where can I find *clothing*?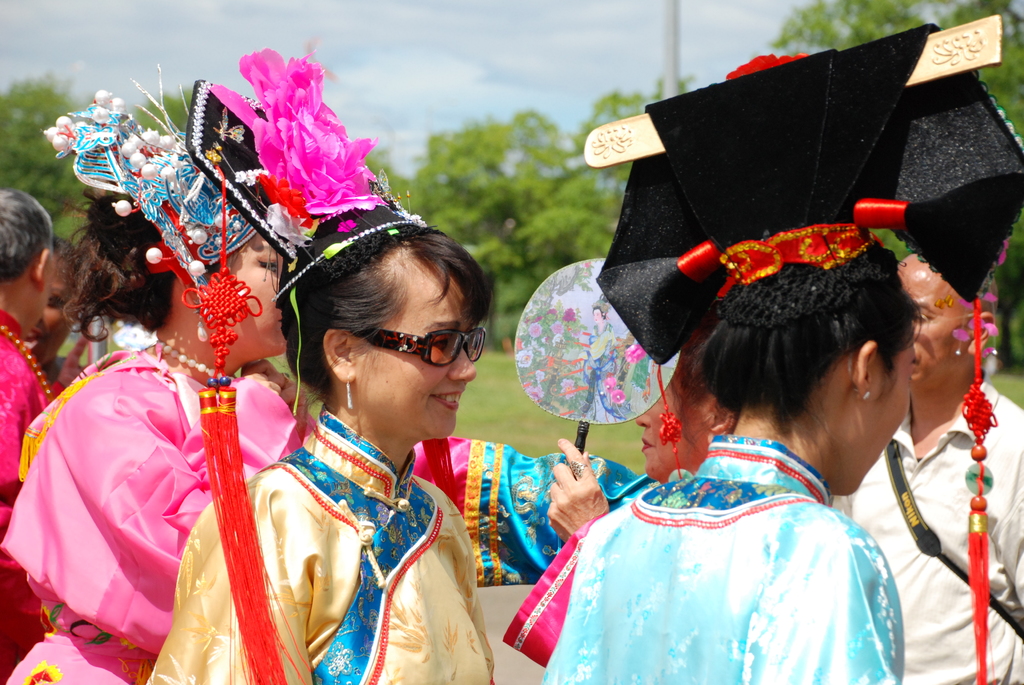
You can find it at left=515, top=414, right=940, bottom=668.
